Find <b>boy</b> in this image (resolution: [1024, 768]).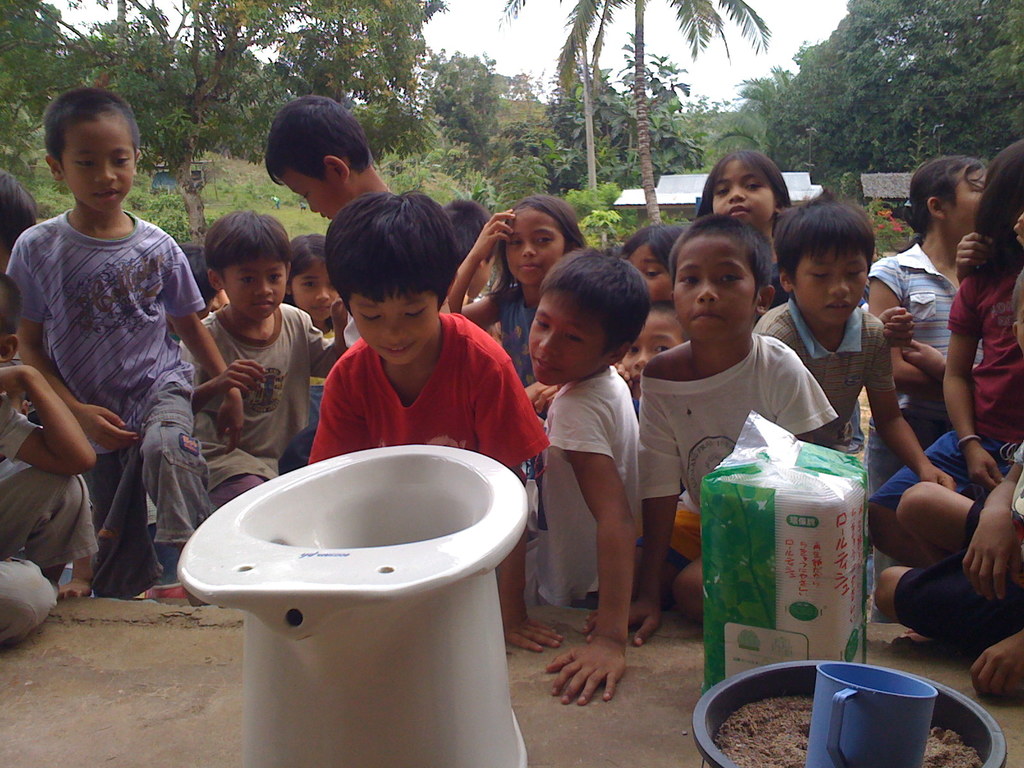
[x1=752, y1=188, x2=958, y2=493].
